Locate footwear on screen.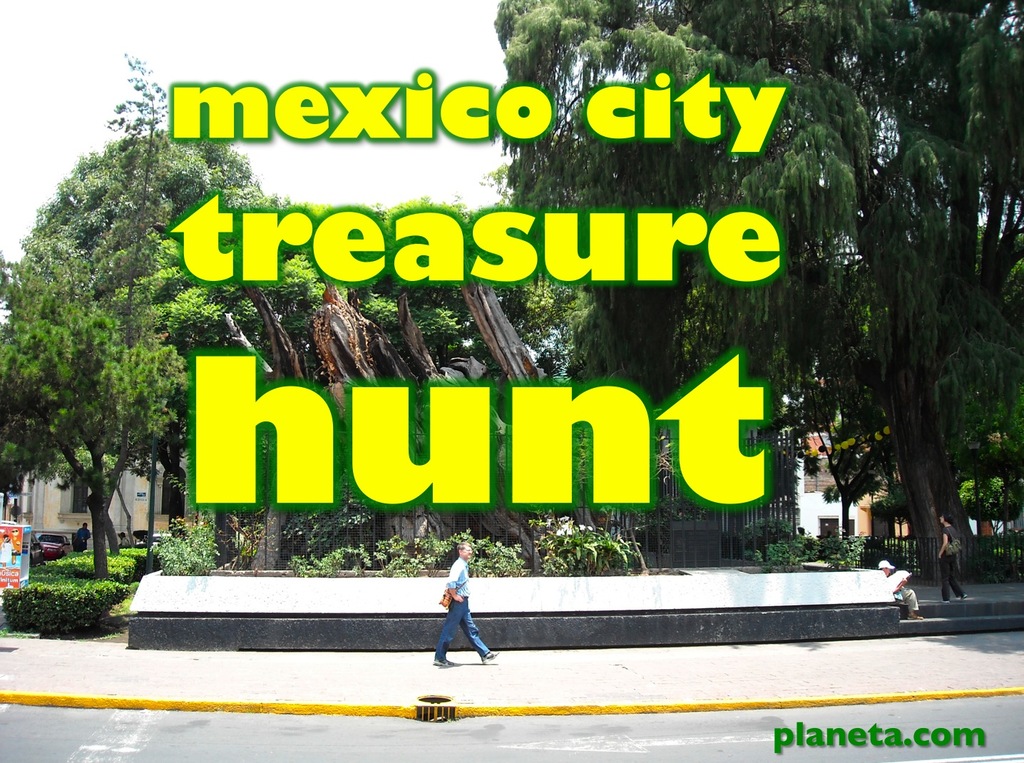
On screen at detection(908, 615, 921, 620).
